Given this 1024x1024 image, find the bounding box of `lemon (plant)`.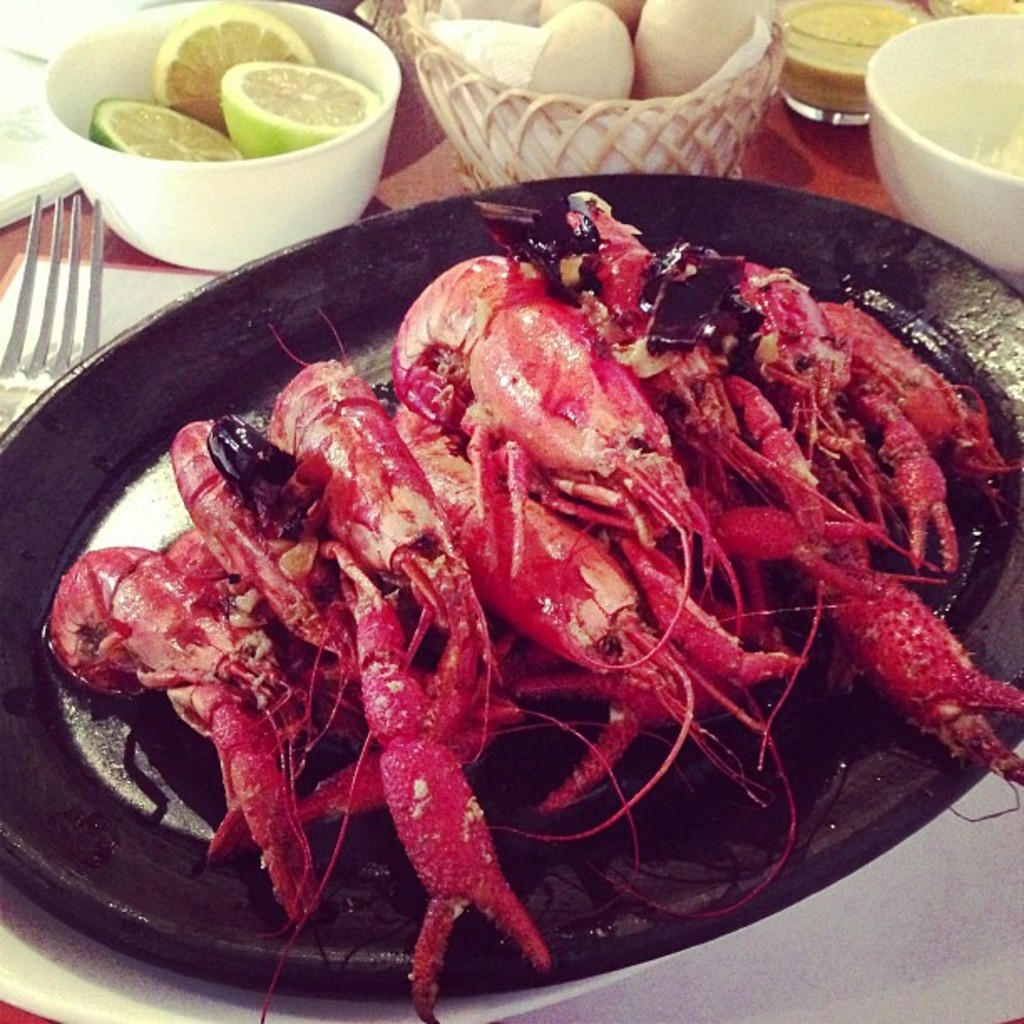
<region>224, 69, 371, 159</region>.
